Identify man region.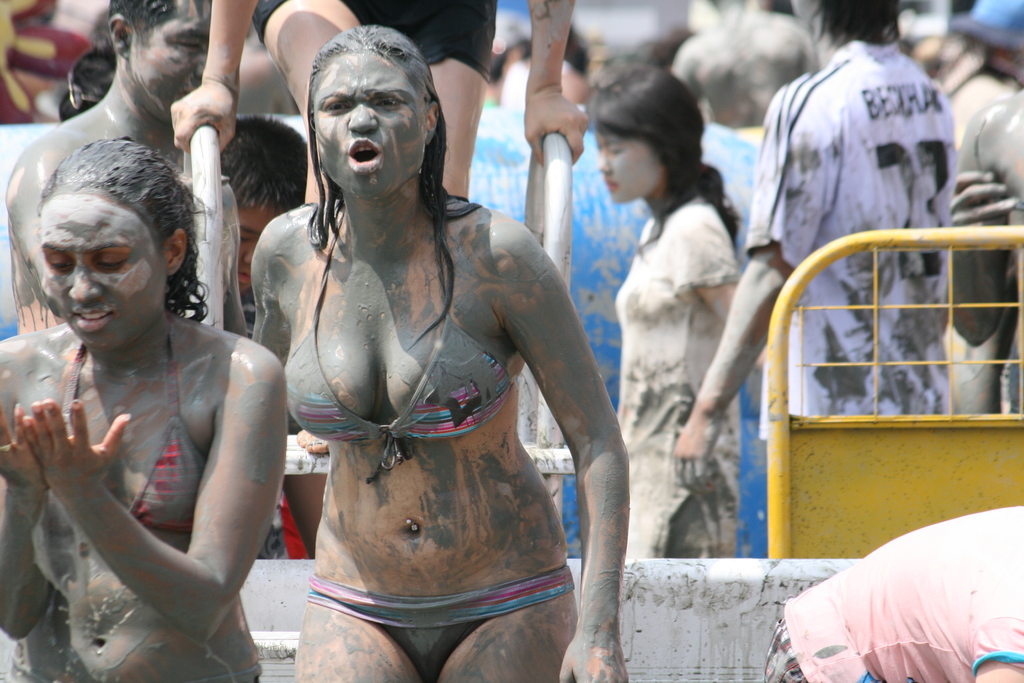
Region: 672:0:957:499.
